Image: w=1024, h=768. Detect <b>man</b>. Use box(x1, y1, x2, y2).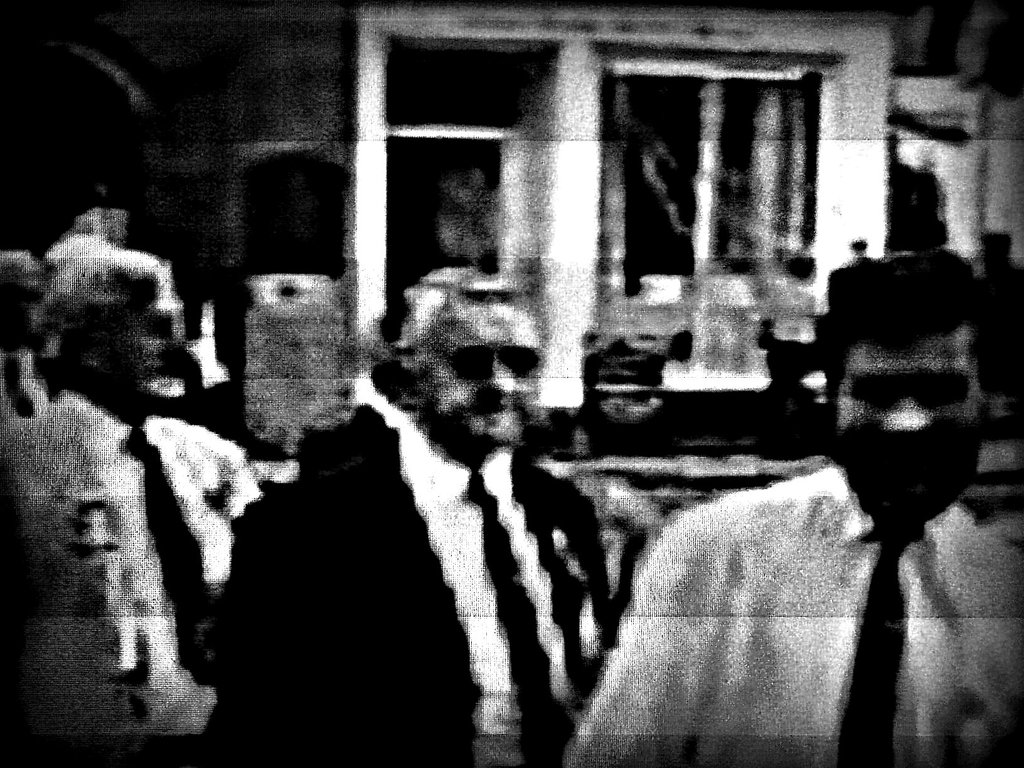
box(227, 267, 616, 767).
